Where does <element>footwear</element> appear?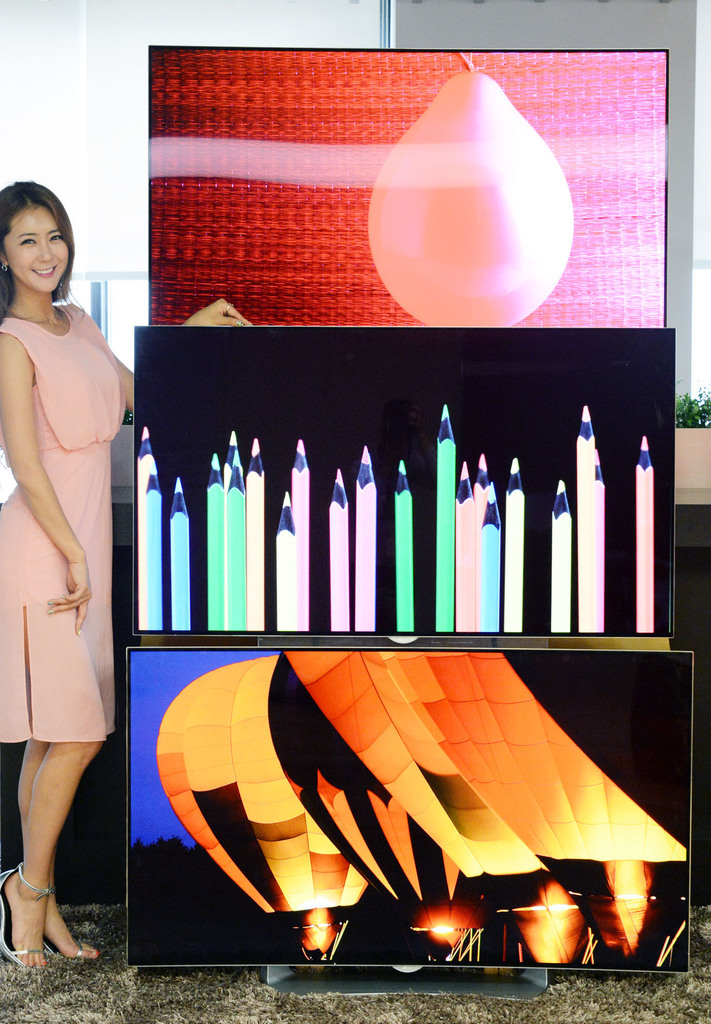
Appears at (41, 940, 99, 963).
